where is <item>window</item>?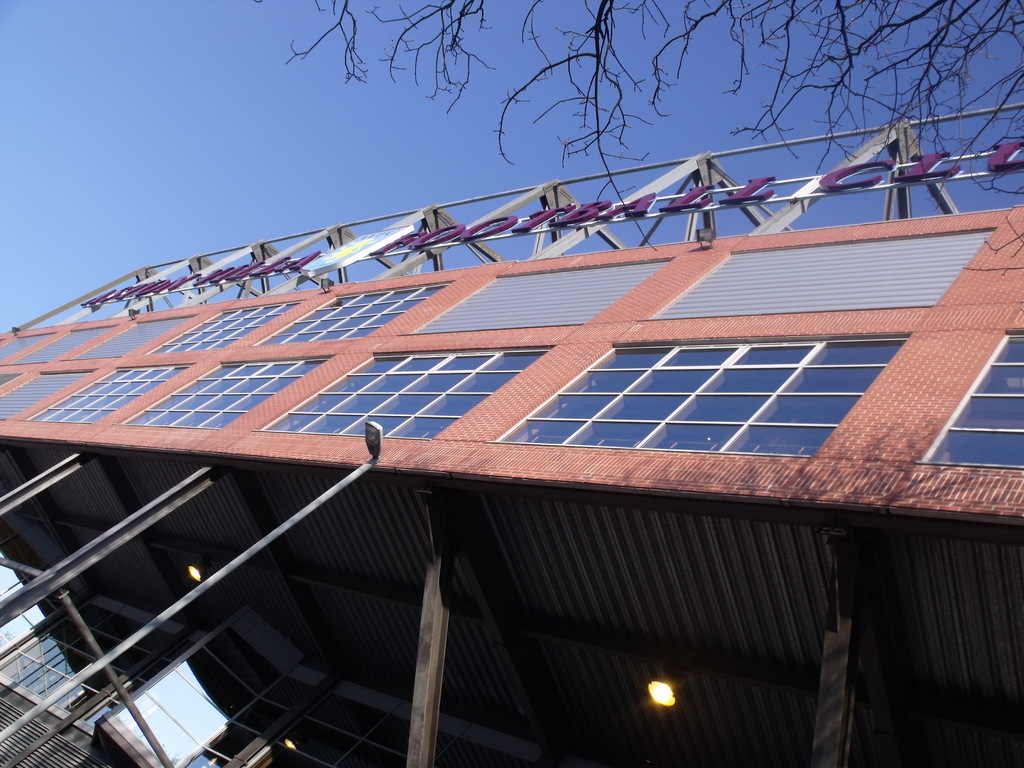
405:262:669:332.
